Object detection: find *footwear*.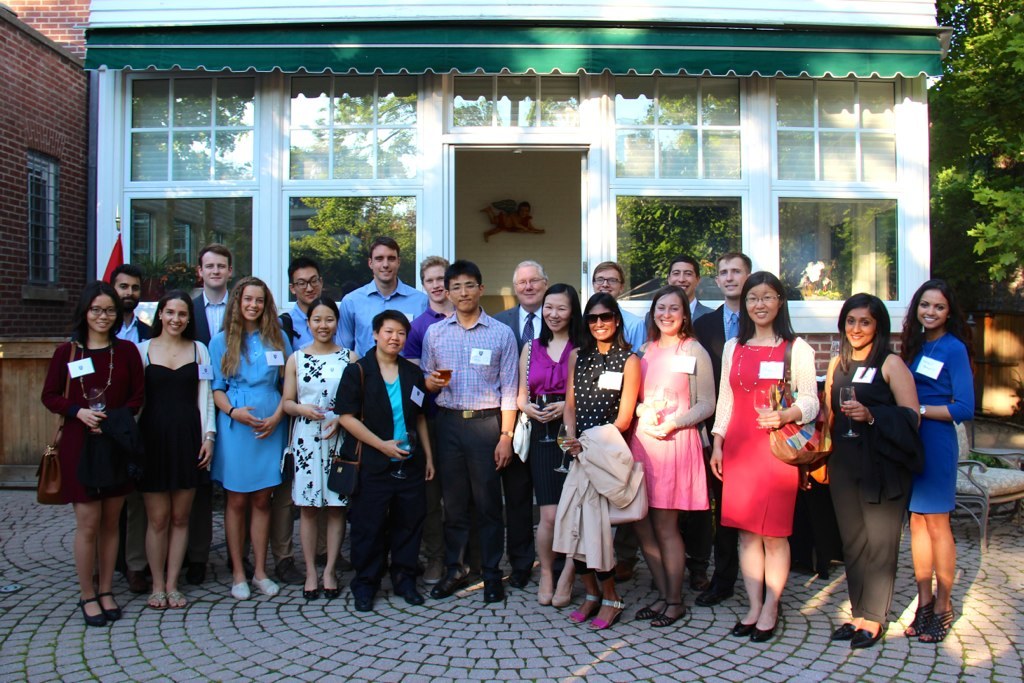
left=186, top=560, right=207, bottom=586.
